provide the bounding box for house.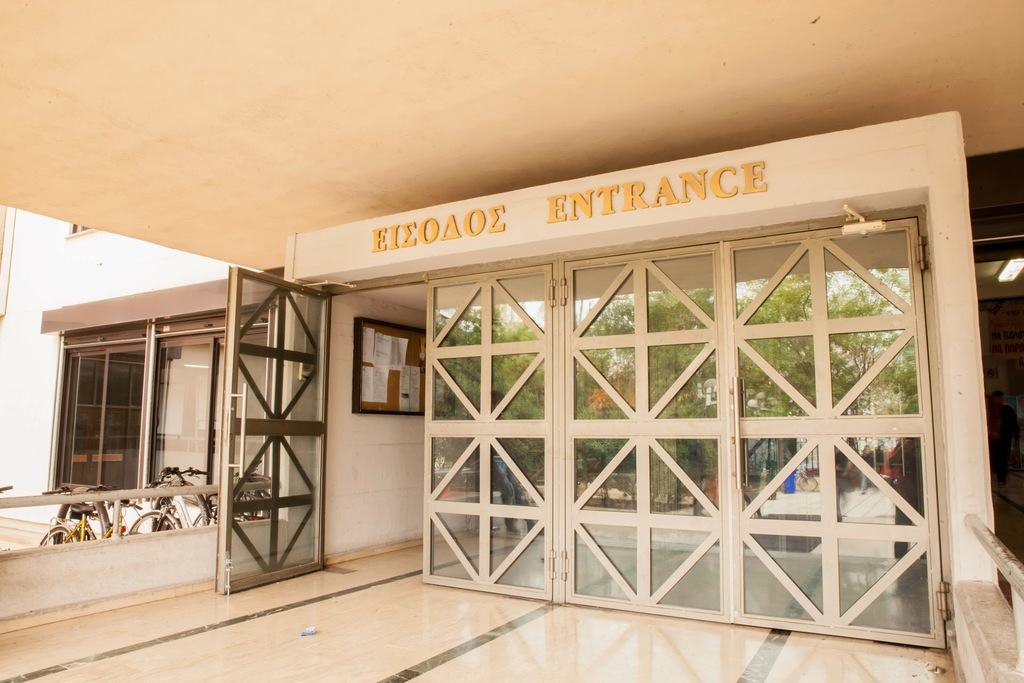
(0, 0, 1023, 682).
